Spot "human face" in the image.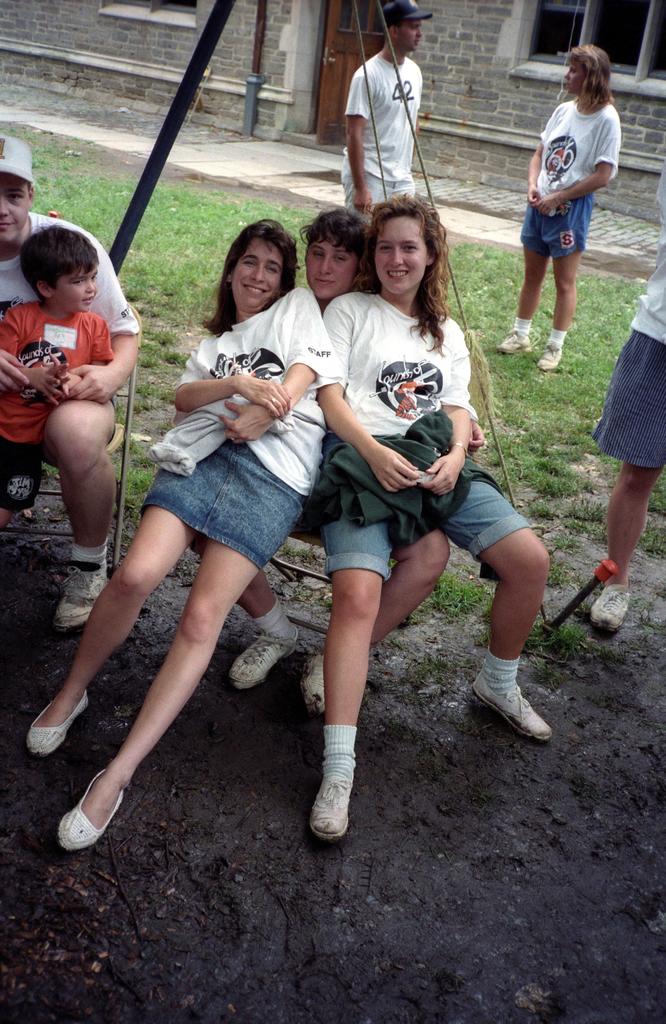
"human face" found at pyautogui.locateOnScreen(370, 212, 432, 297).
